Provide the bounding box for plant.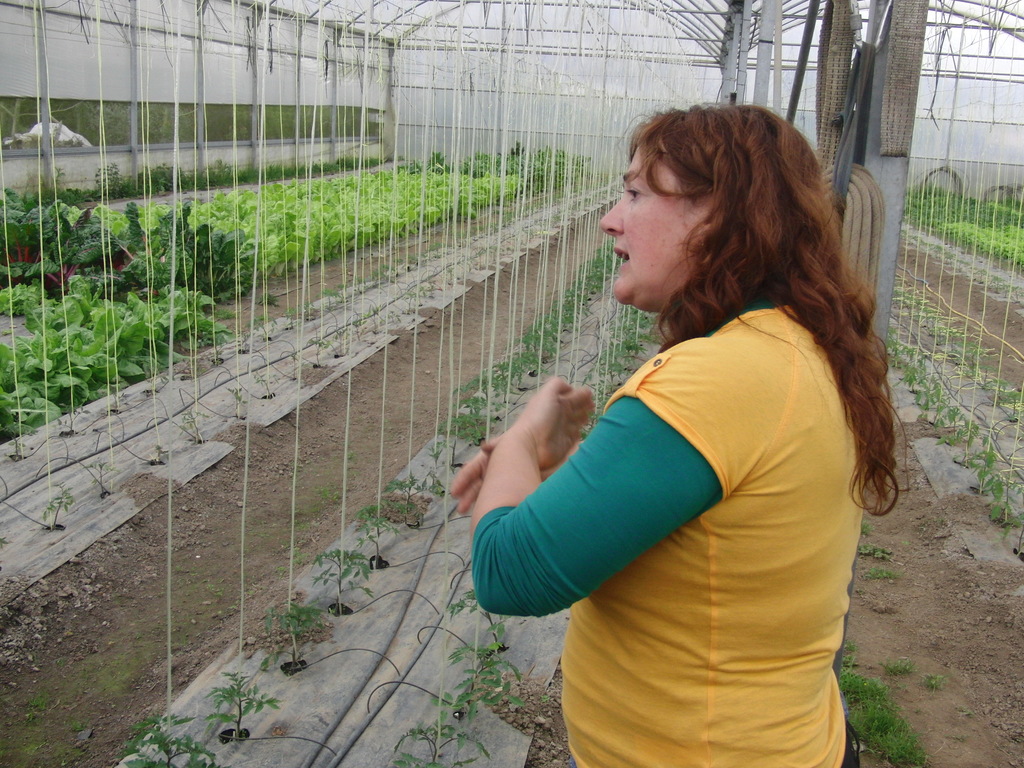
pyautogui.locateOnScreen(874, 660, 918, 683).
